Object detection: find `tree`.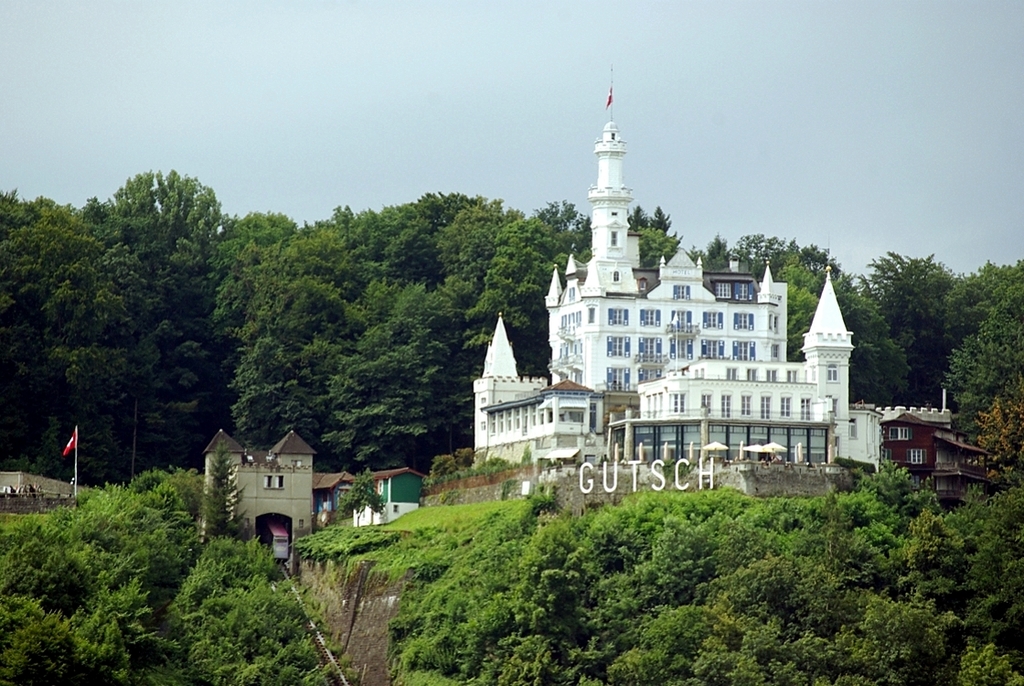
box(338, 468, 396, 522).
